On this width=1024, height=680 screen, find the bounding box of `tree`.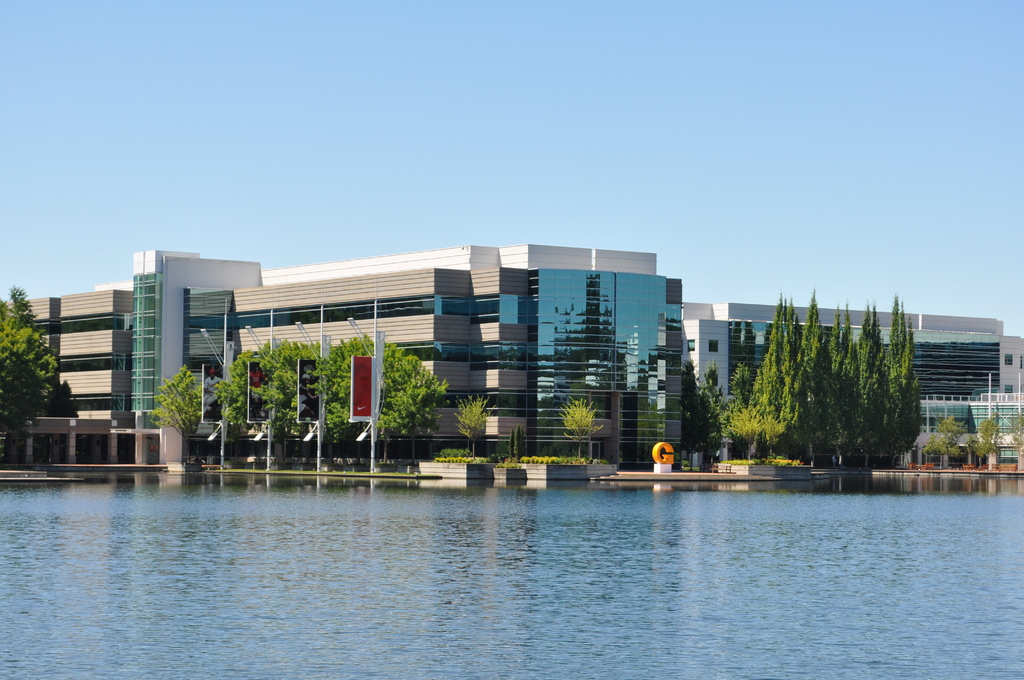
Bounding box: {"left": 267, "top": 326, "right": 346, "bottom": 436}.
